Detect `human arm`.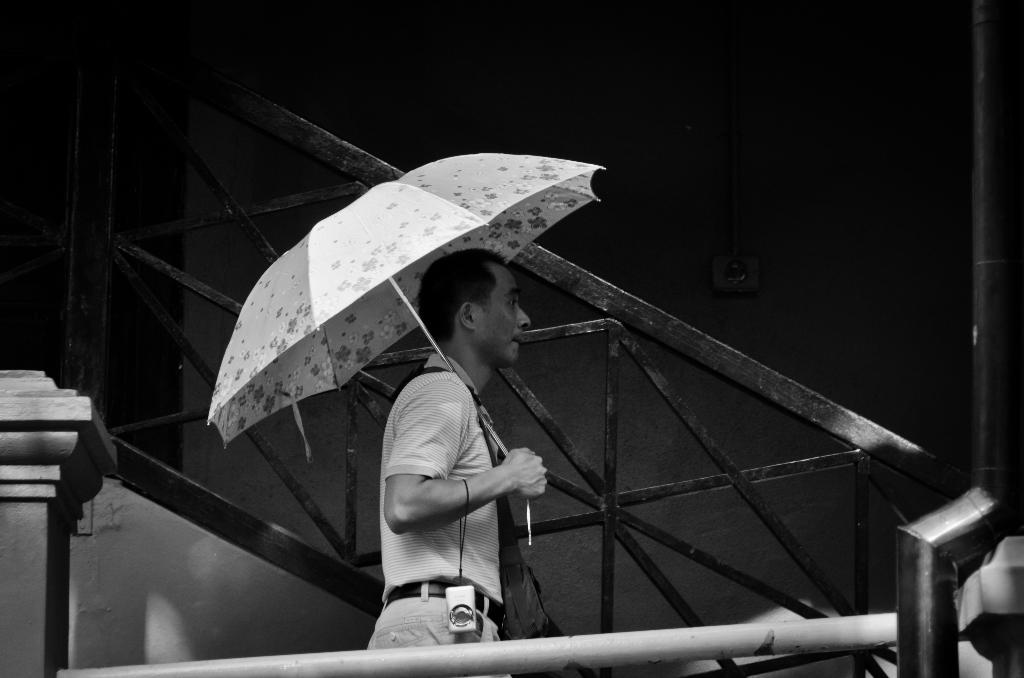
Detected at pyautogui.locateOnScreen(375, 384, 540, 597).
